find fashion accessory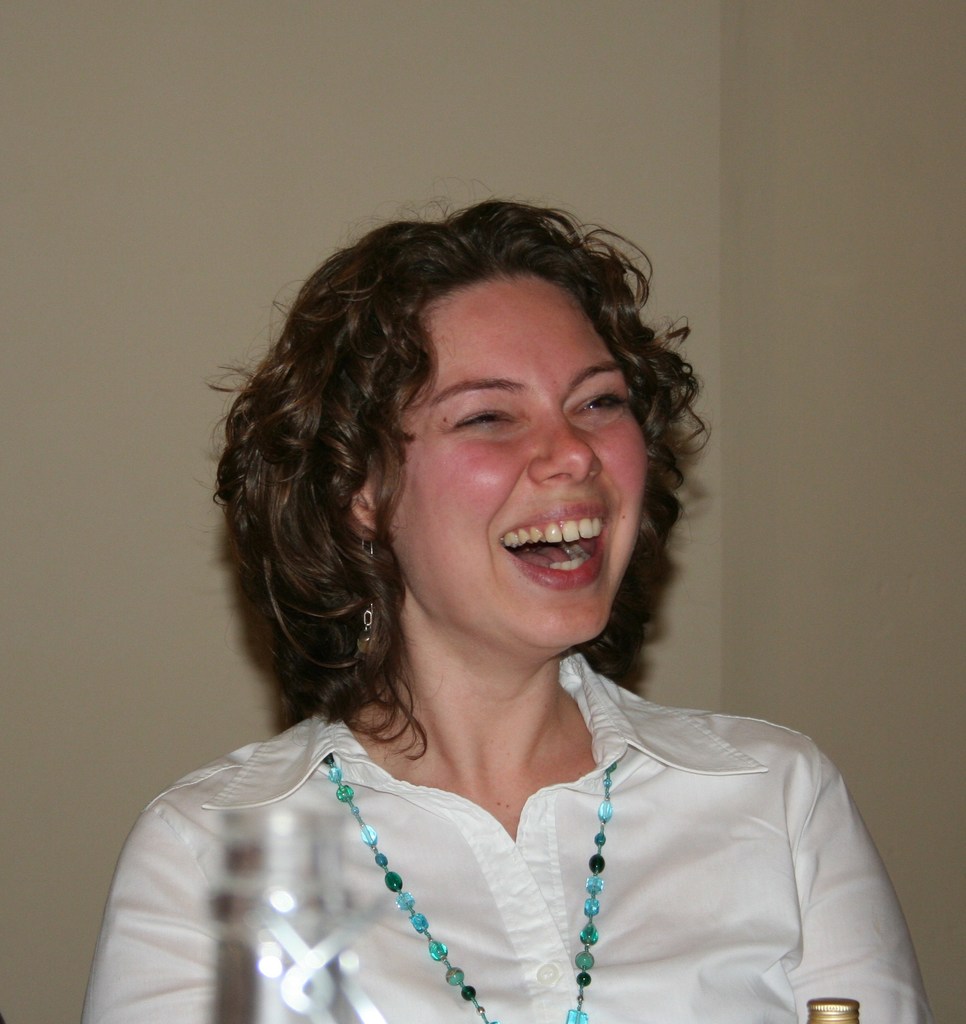
<bbox>348, 529, 379, 659</bbox>
